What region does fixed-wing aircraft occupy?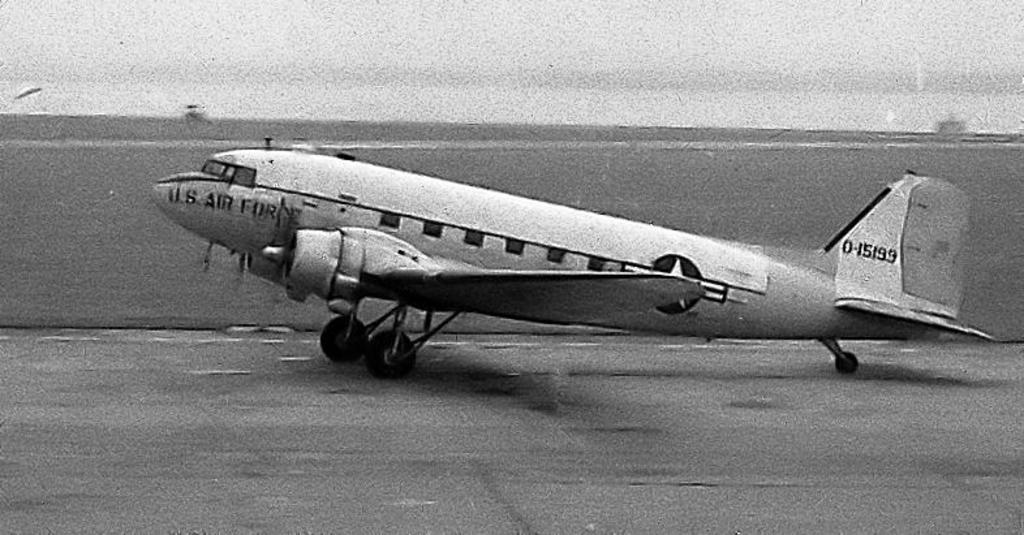
135, 134, 1001, 384.
